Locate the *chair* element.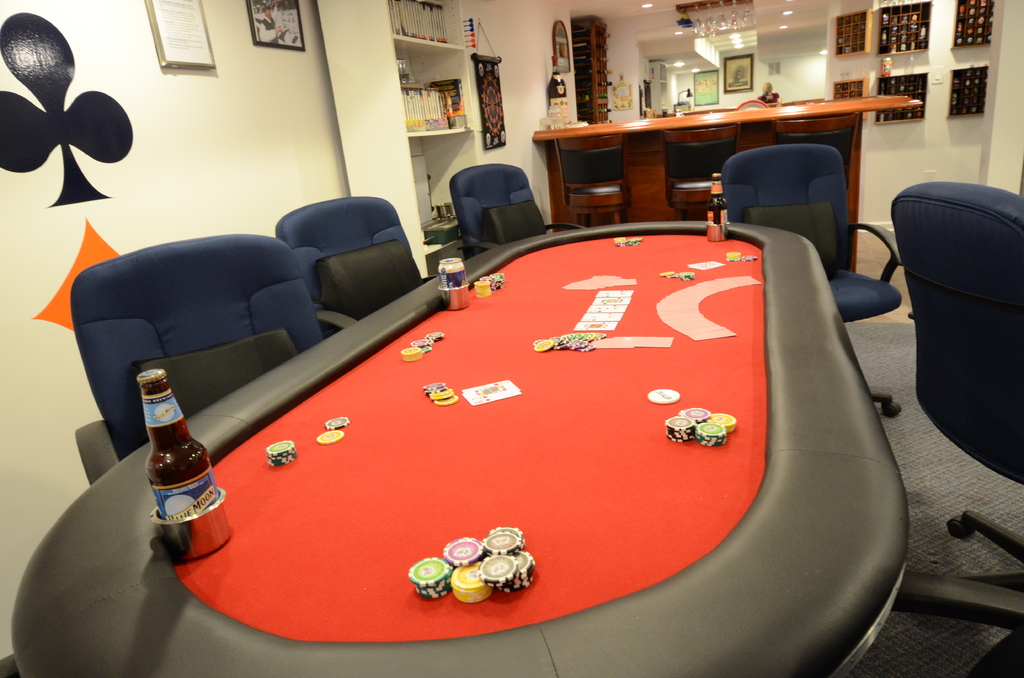
Element bbox: detection(447, 158, 592, 264).
